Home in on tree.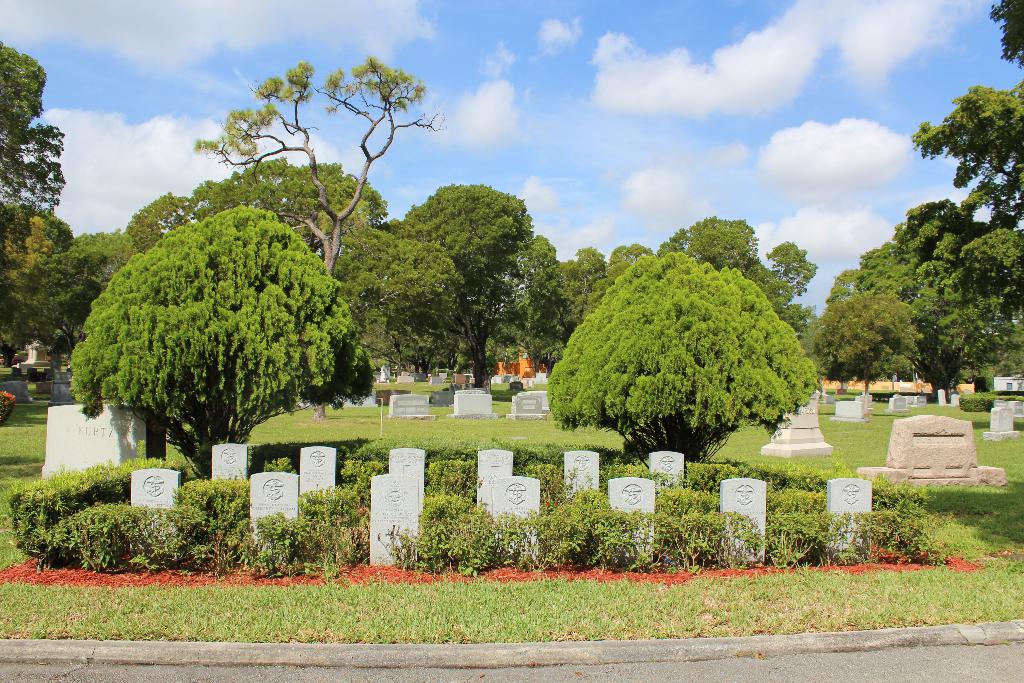
Homed in at <region>67, 227, 137, 261</region>.
